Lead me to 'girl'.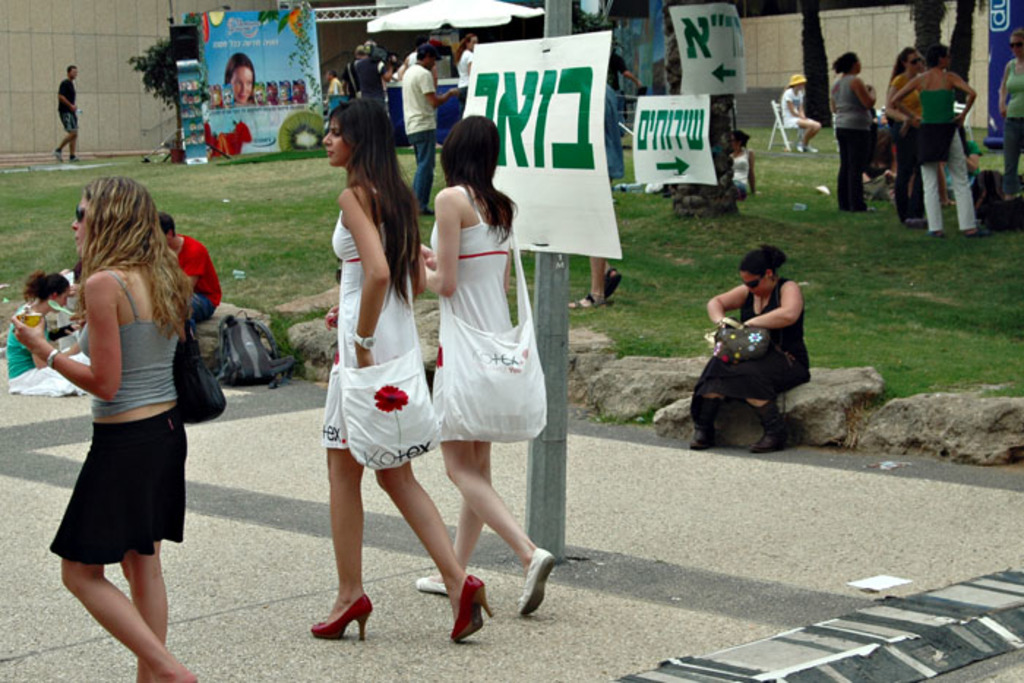
Lead to x1=892 y1=39 x2=979 y2=237.
